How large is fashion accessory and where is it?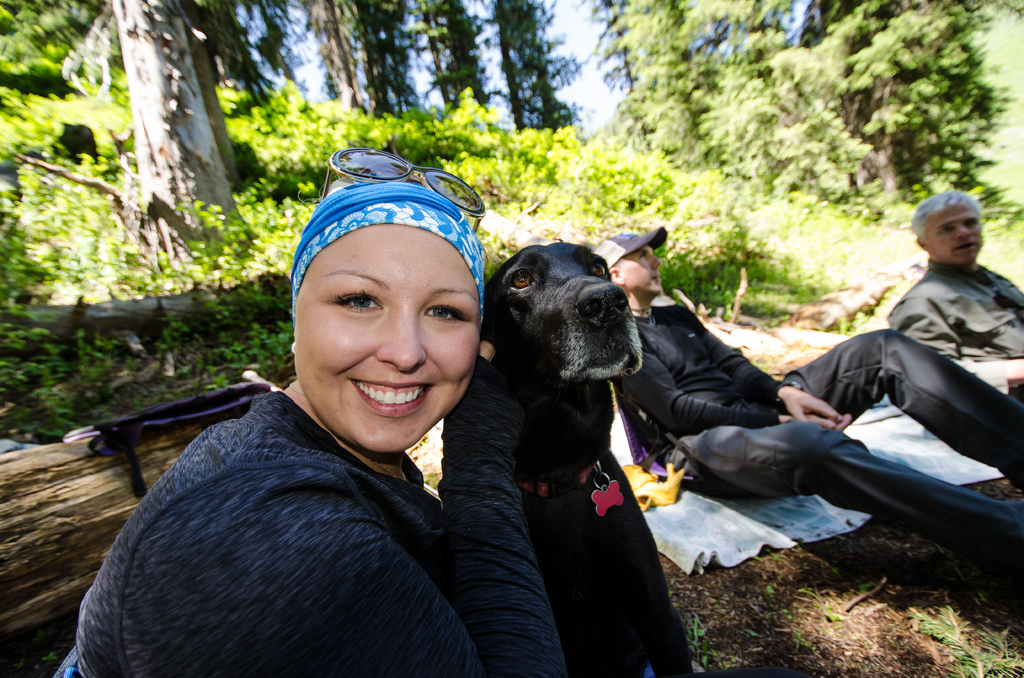
Bounding box: rect(520, 453, 622, 515).
